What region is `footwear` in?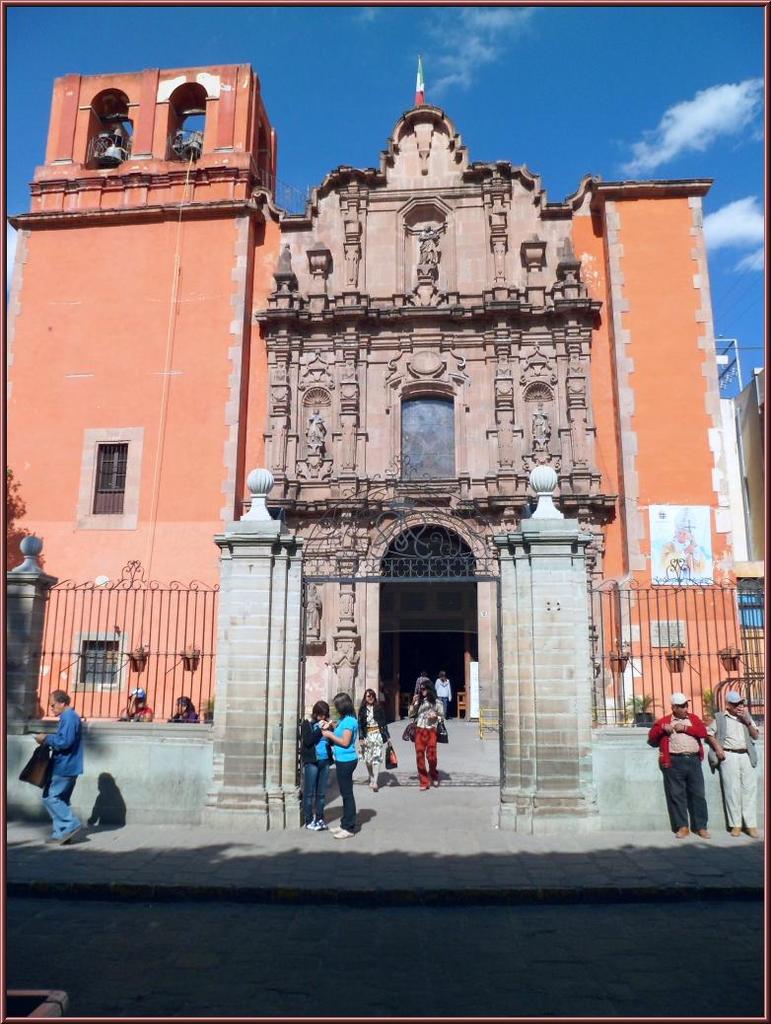
select_region(746, 827, 759, 836).
